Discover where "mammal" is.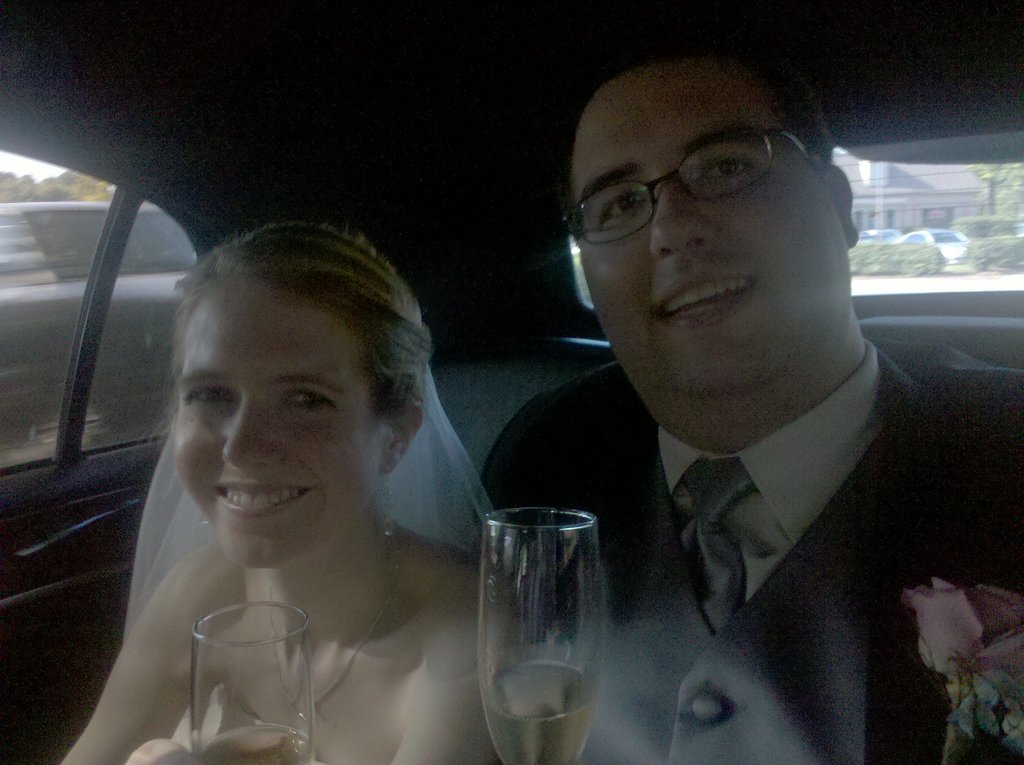
Discovered at BBox(477, 40, 1023, 764).
